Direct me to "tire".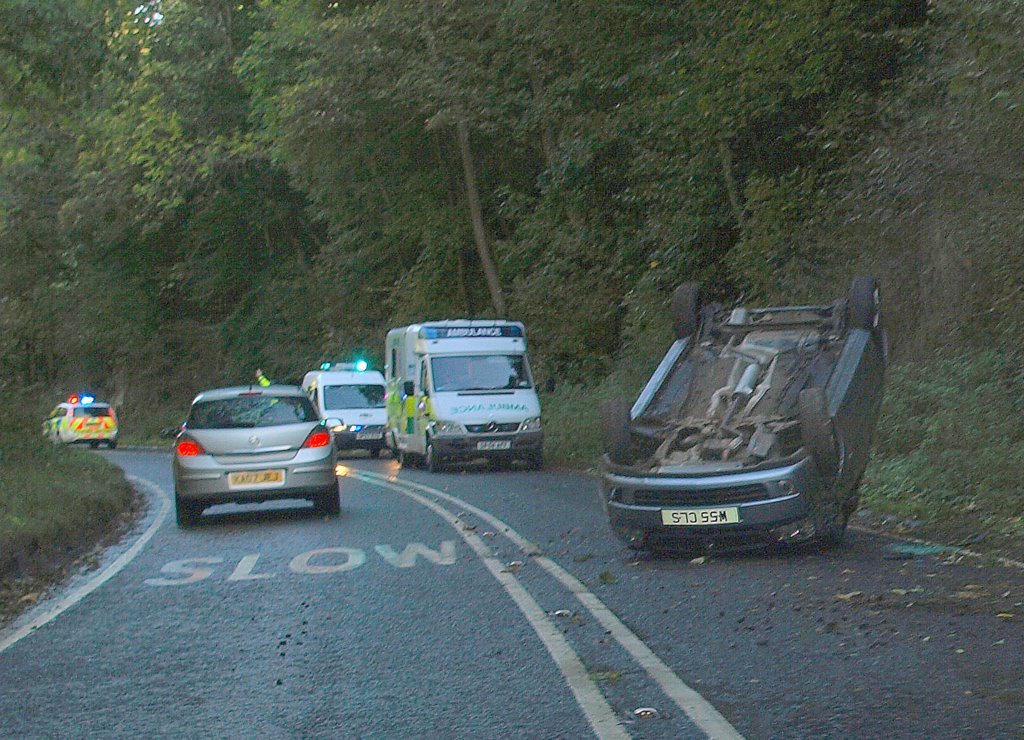
Direction: pyautogui.locateOnScreen(849, 275, 881, 330).
